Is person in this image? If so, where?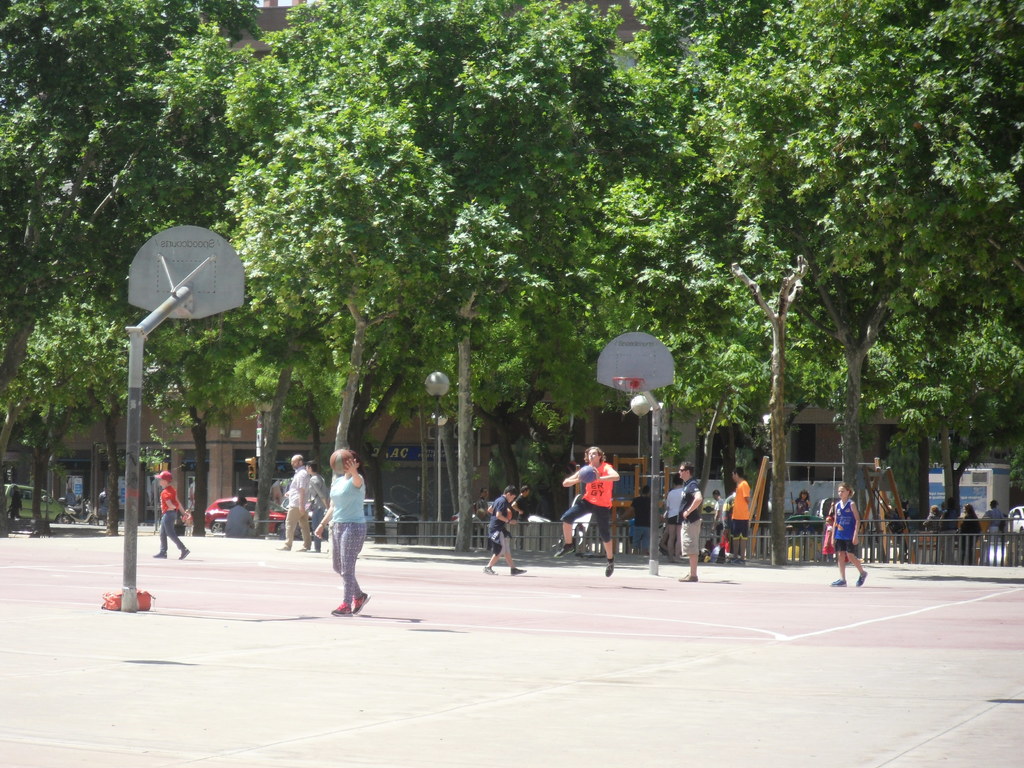
Yes, at crop(7, 484, 24, 521).
